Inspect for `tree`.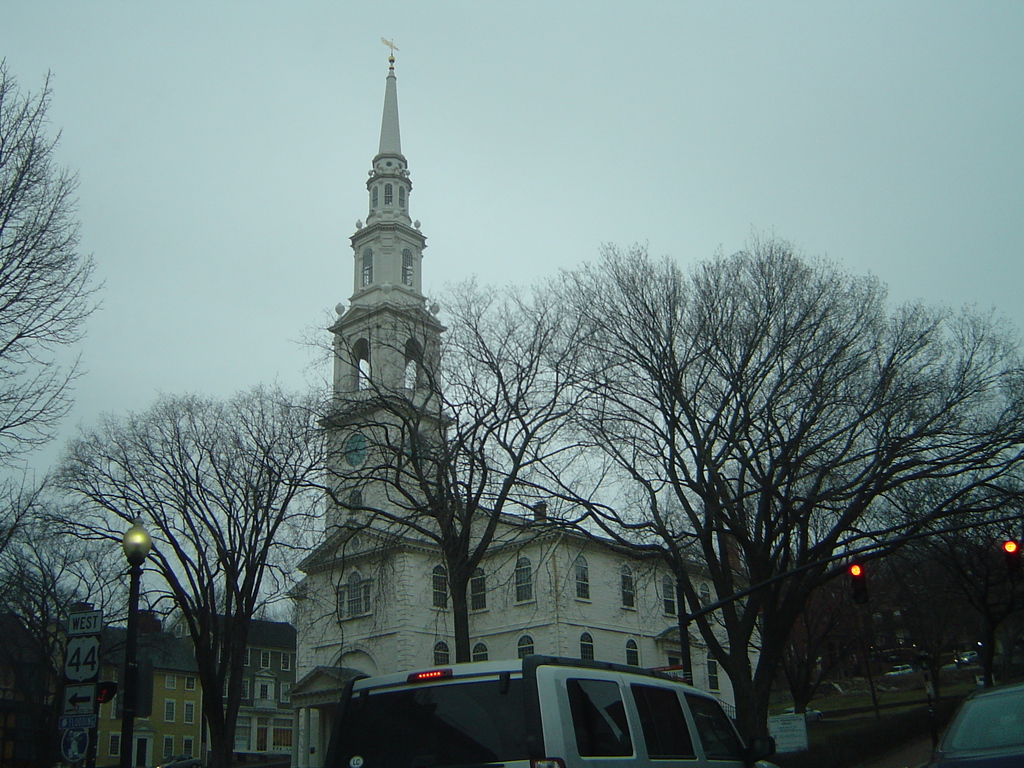
Inspection: x1=268, y1=293, x2=636, y2=655.
